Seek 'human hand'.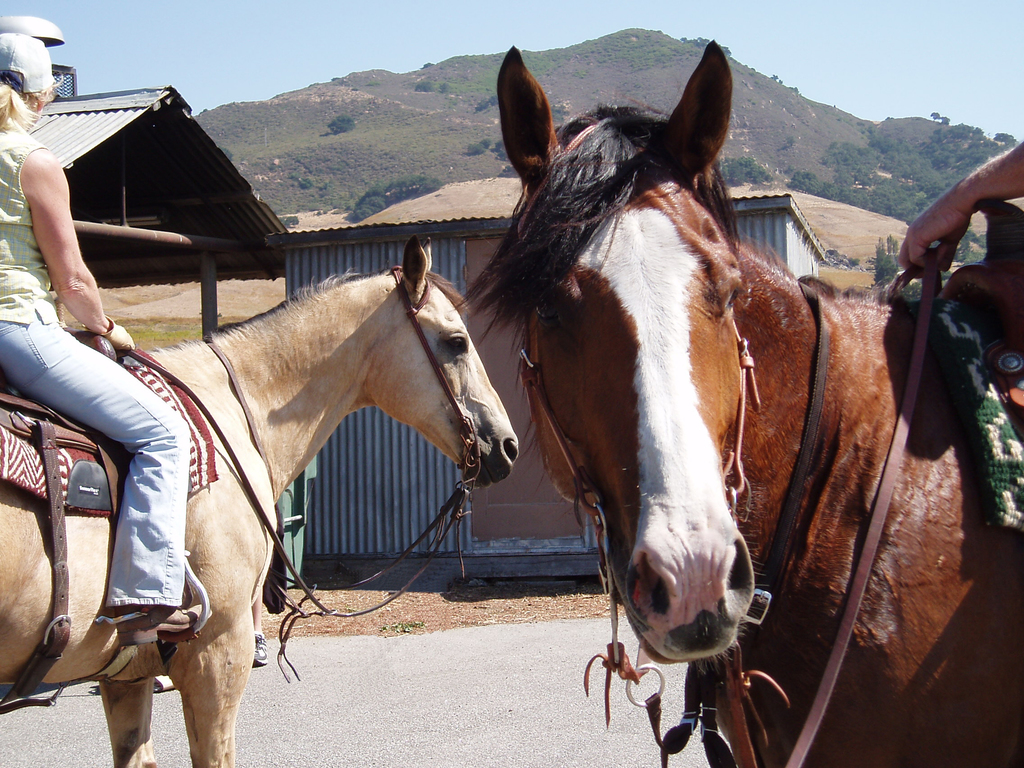
bbox(92, 319, 136, 352).
